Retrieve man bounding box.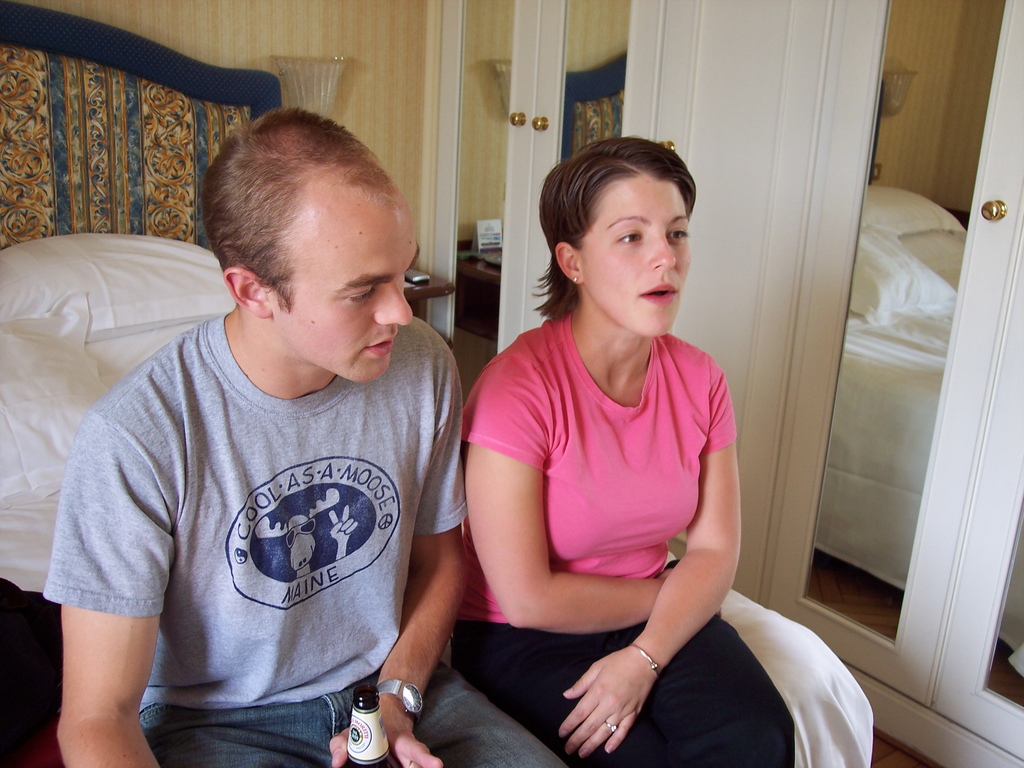
Bounding box: box=[29, 85, 497, 767].
